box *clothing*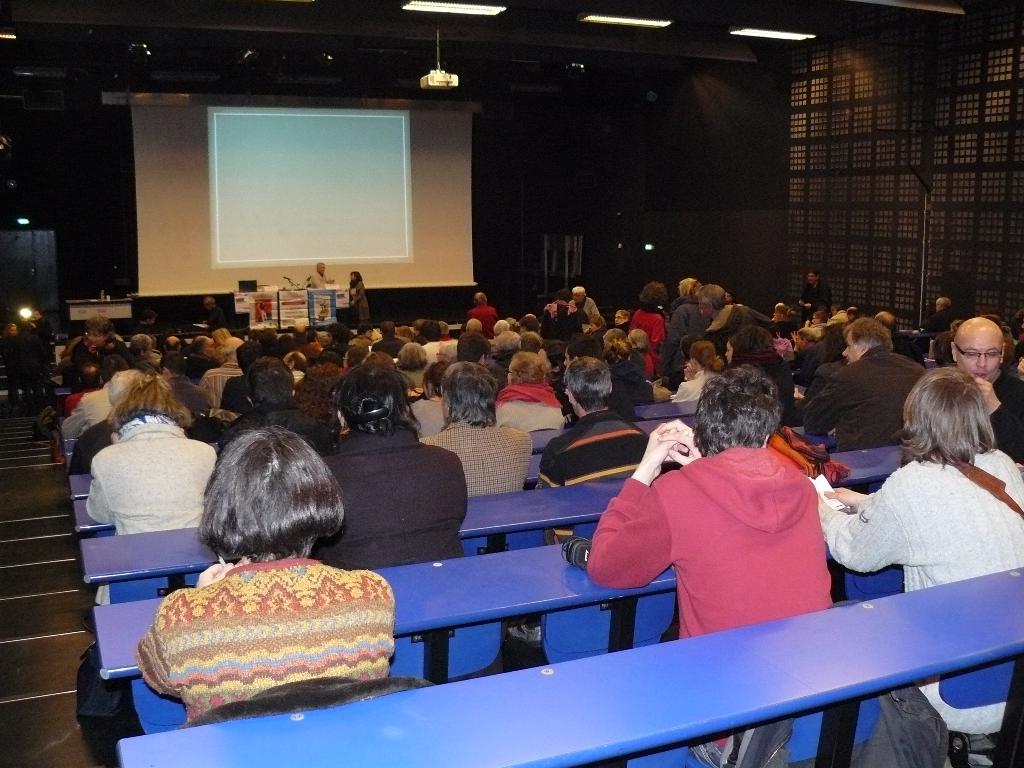
region(198, 356, 252, 415)
